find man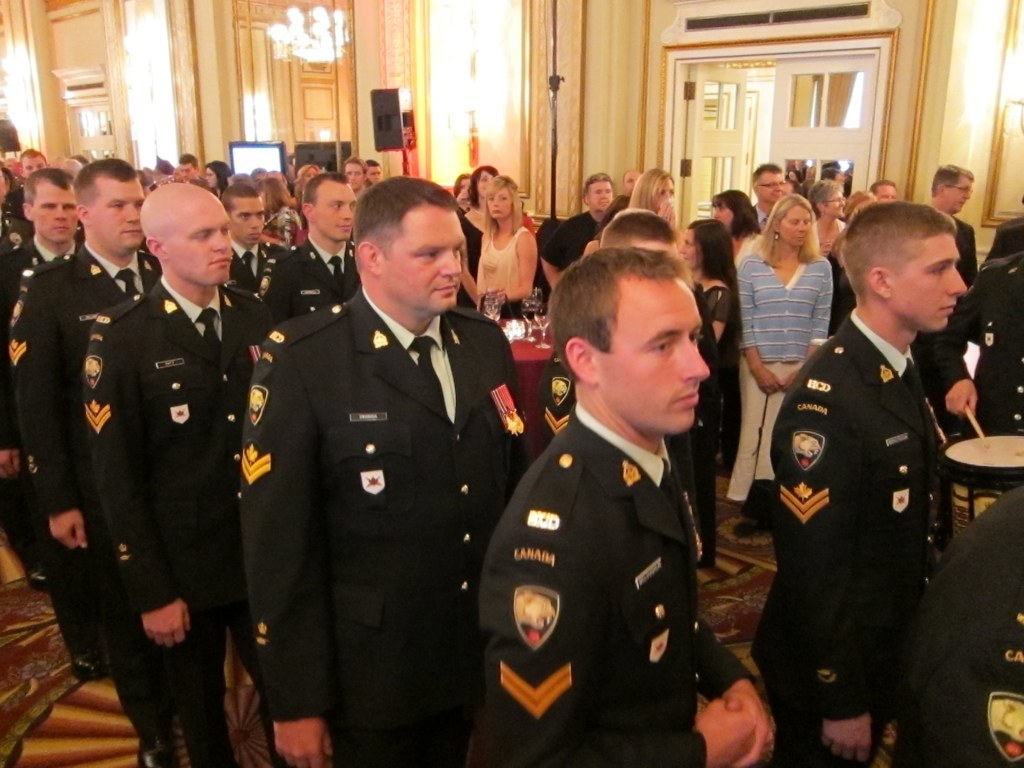
<box>600,212,678,252</box>
